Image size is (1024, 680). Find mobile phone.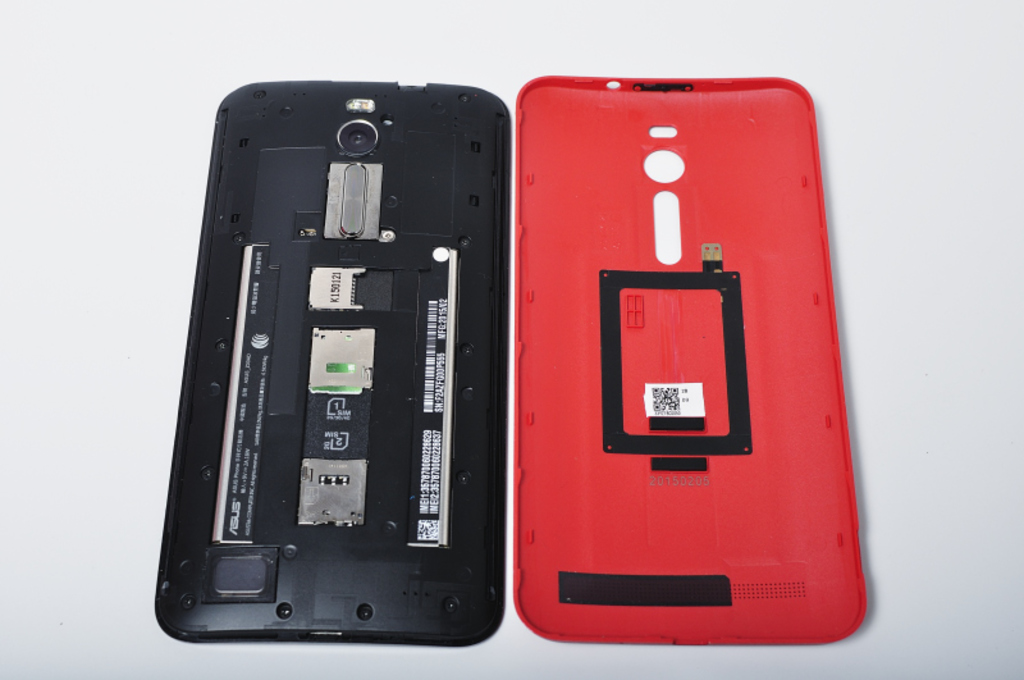
box(161, 87, 513, 644).
